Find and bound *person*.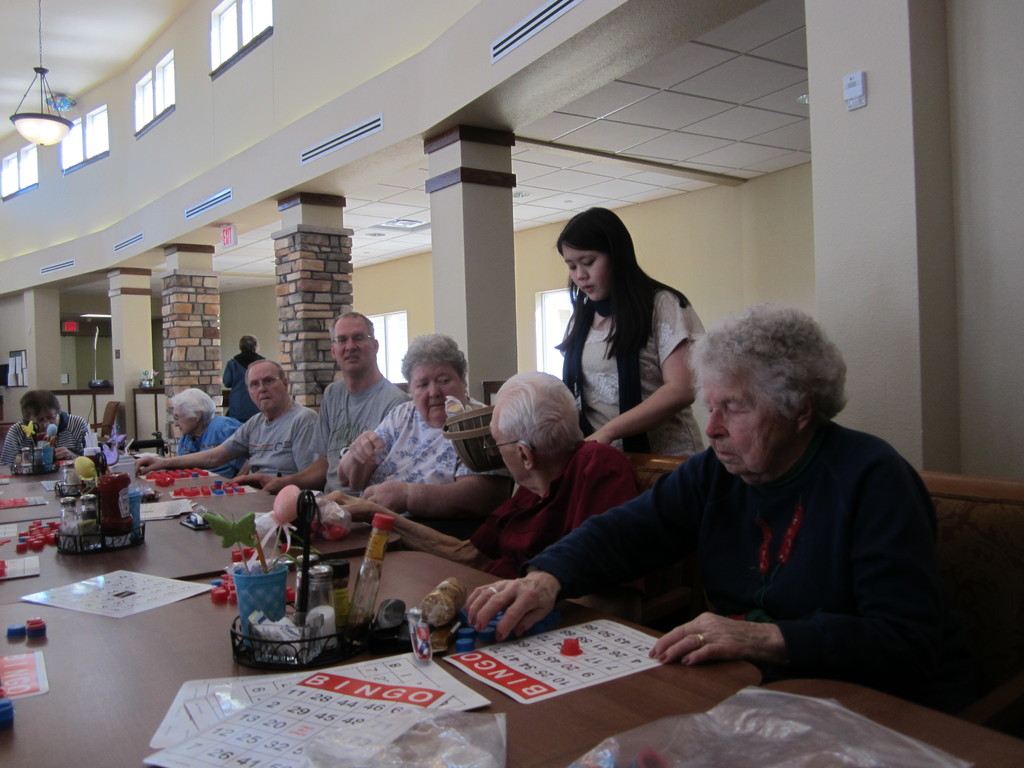
Bound: x1=332 y1=327 x2=494 y2=536.
